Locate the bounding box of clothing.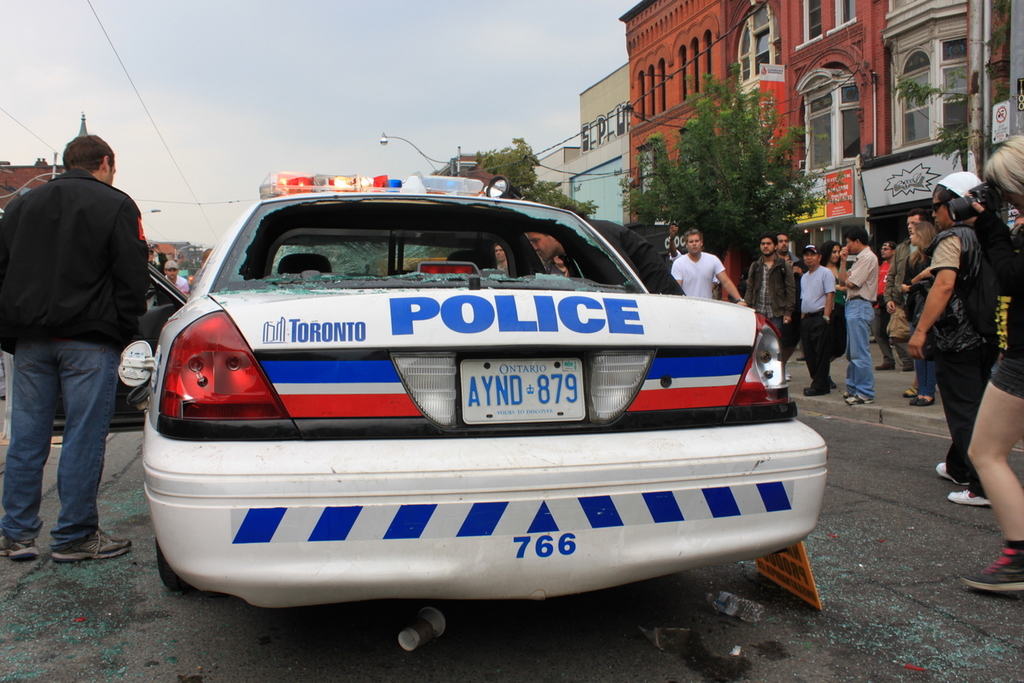
Bounding box: bbox=[164, 274, 192, 294].
